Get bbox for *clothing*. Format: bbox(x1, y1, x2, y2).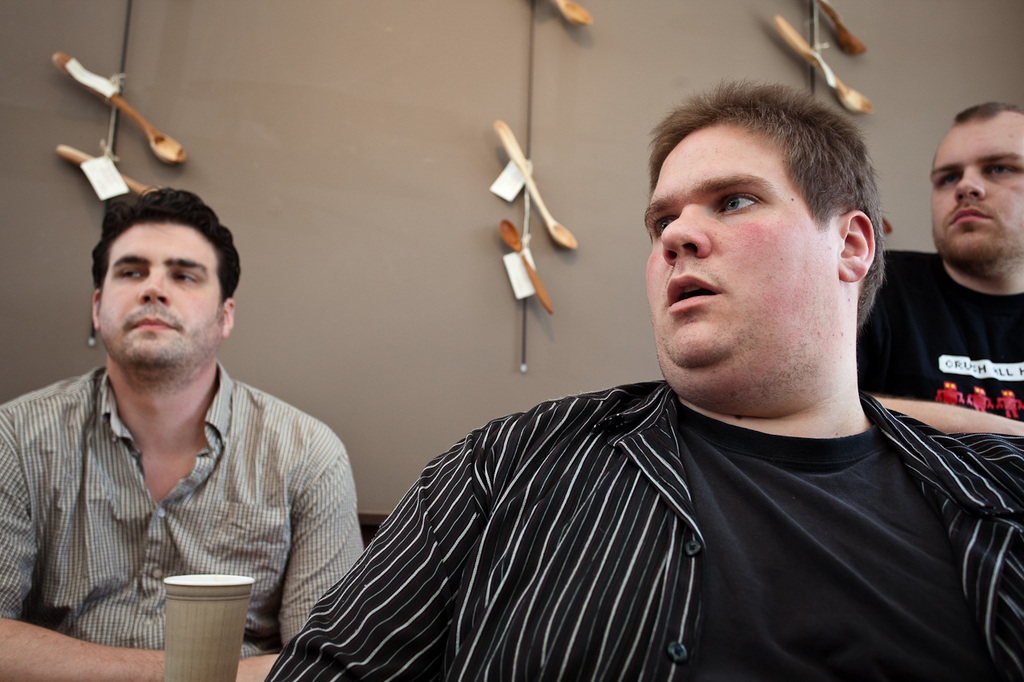
bbox(847, 249, 1023, 428).
